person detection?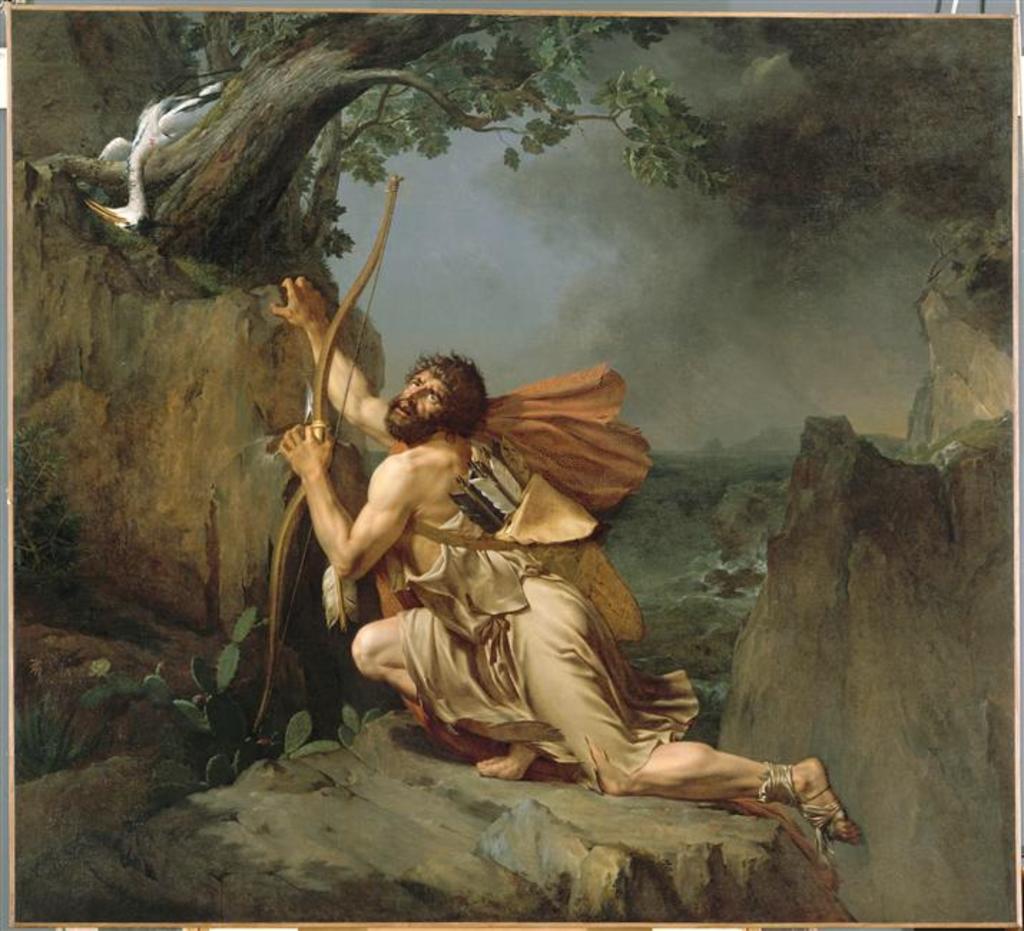
{"x1": 268, "y1": 231, "x2": 740, "y2": 835}
